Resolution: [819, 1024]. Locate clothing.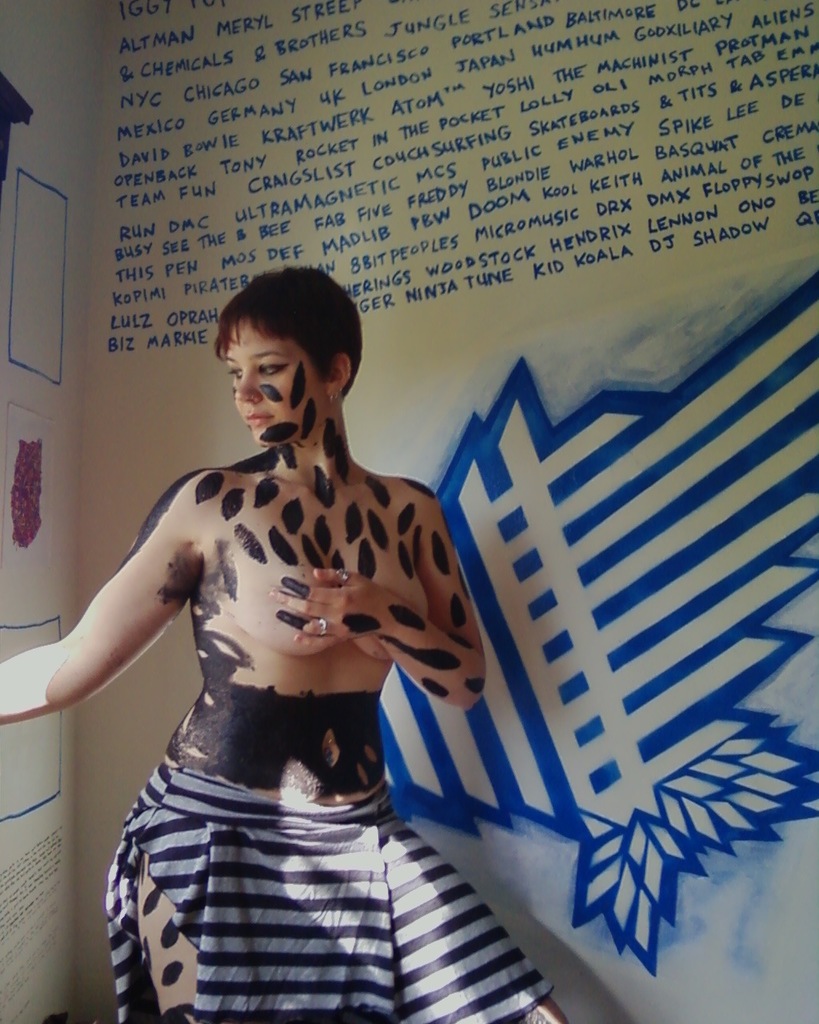
27, 742, 577, 1023.
